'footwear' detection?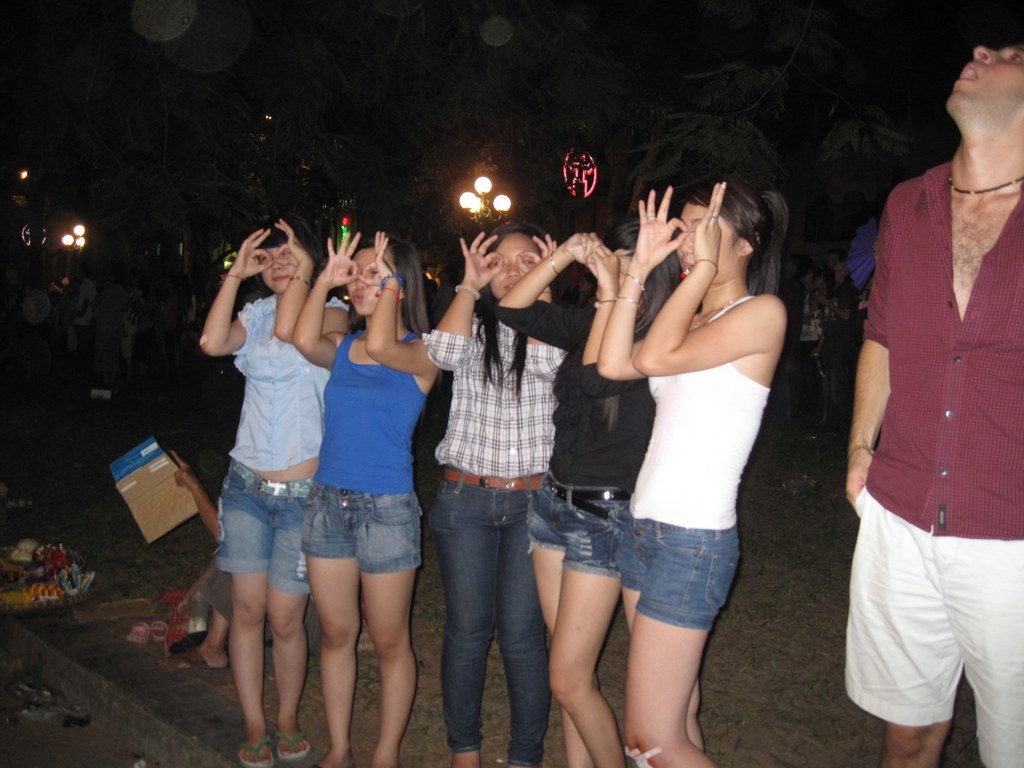
[275, 731, 312, 764]
